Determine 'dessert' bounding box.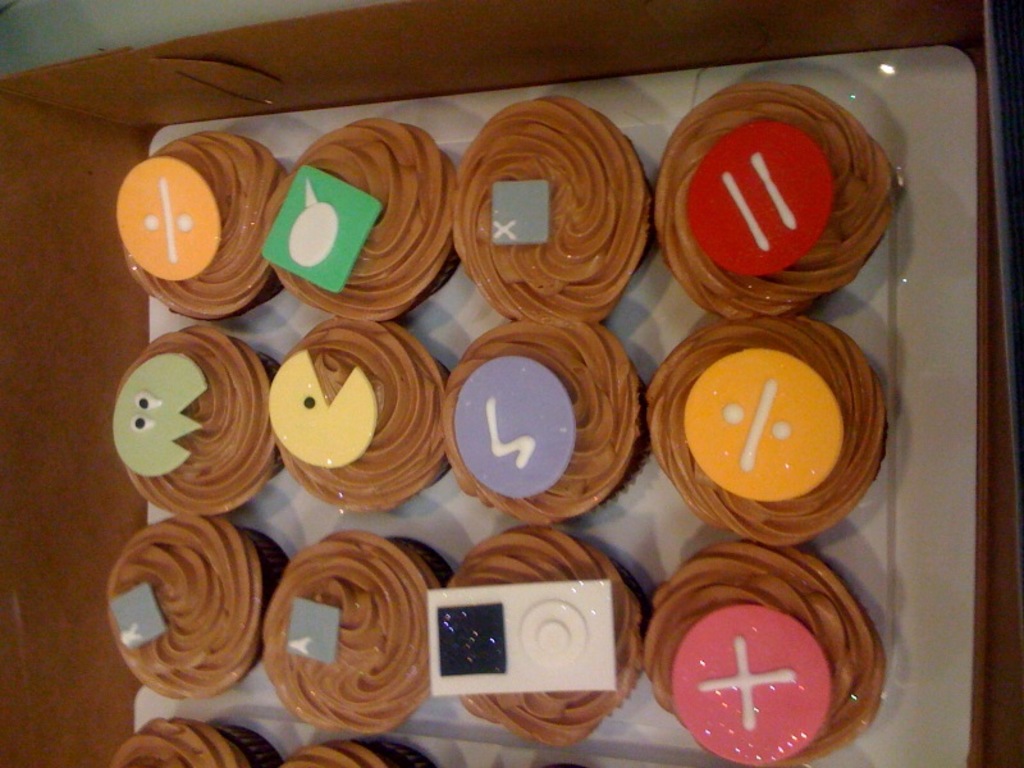
Determined: 662, 303, 887, 544.
